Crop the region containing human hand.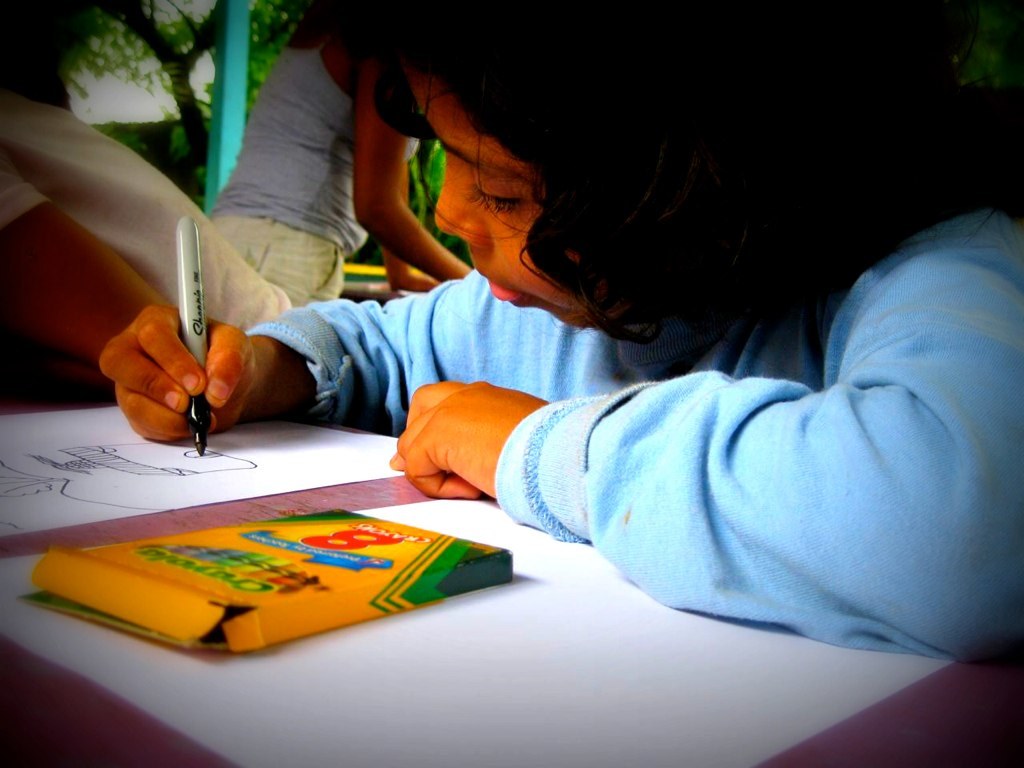
Crop region: left=99, top=286, right=243, bottom=442.
